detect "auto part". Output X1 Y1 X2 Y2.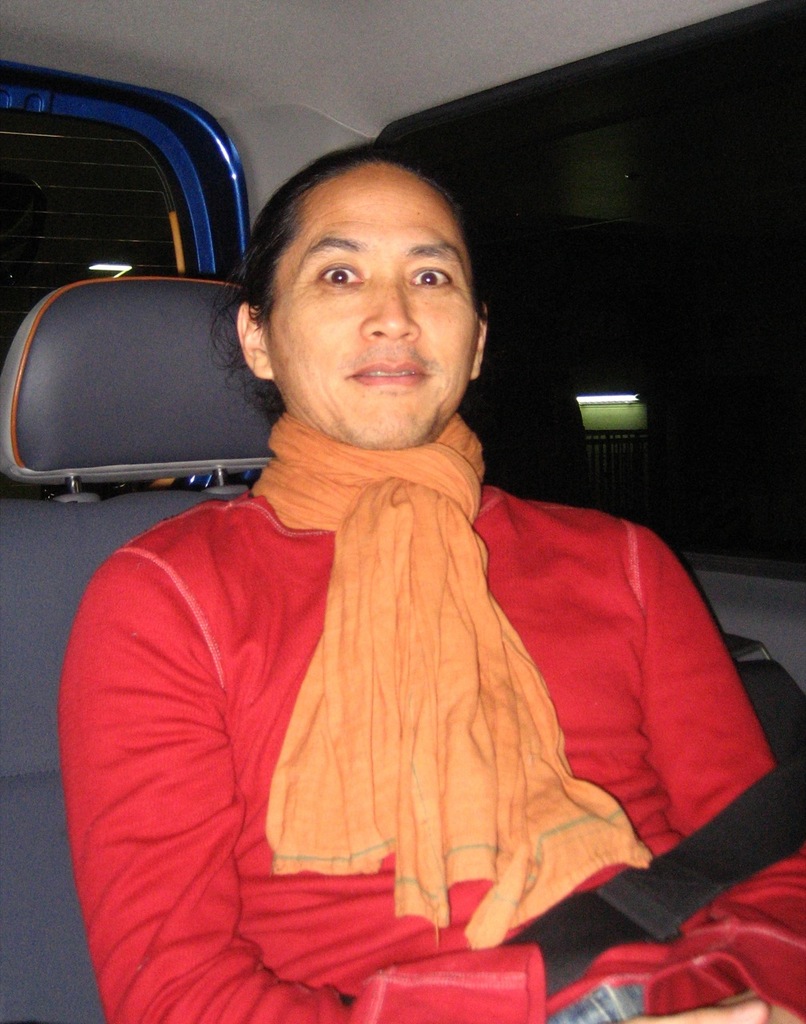
0 0 800 1023.
